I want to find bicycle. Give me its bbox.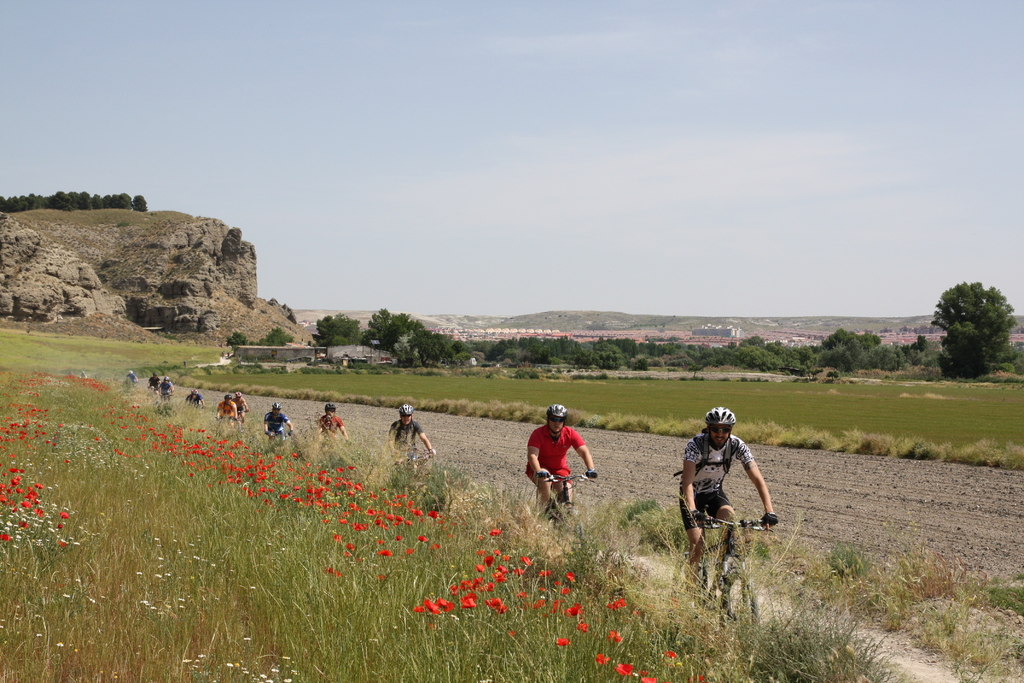
<region>398, 446, 436, 466</region>.
